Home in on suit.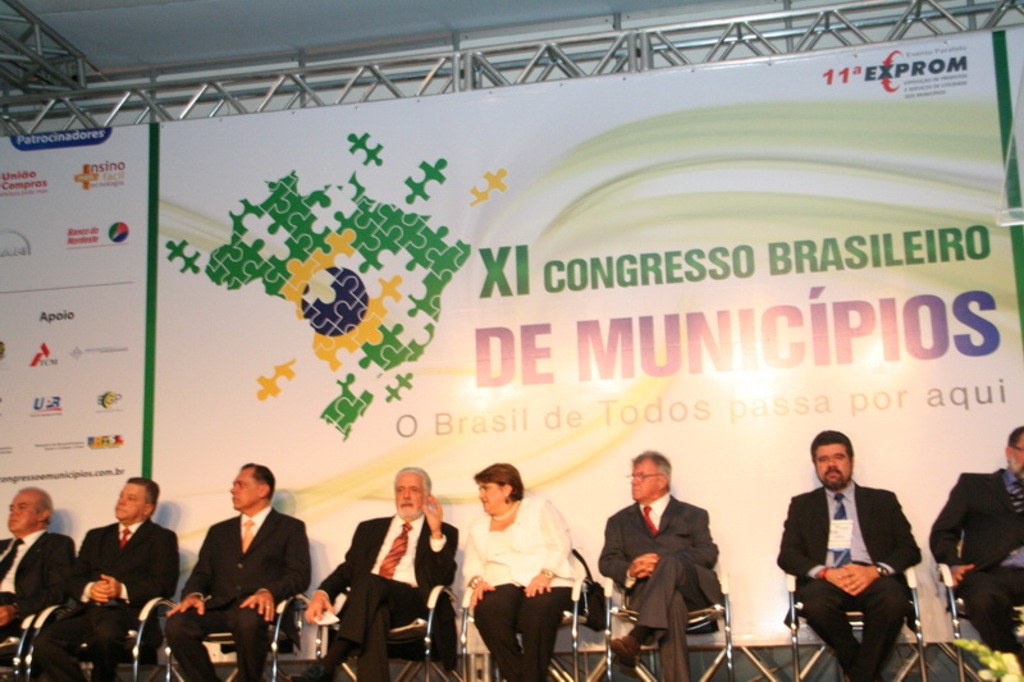
Homed in at (316, 514, 461, 681).
